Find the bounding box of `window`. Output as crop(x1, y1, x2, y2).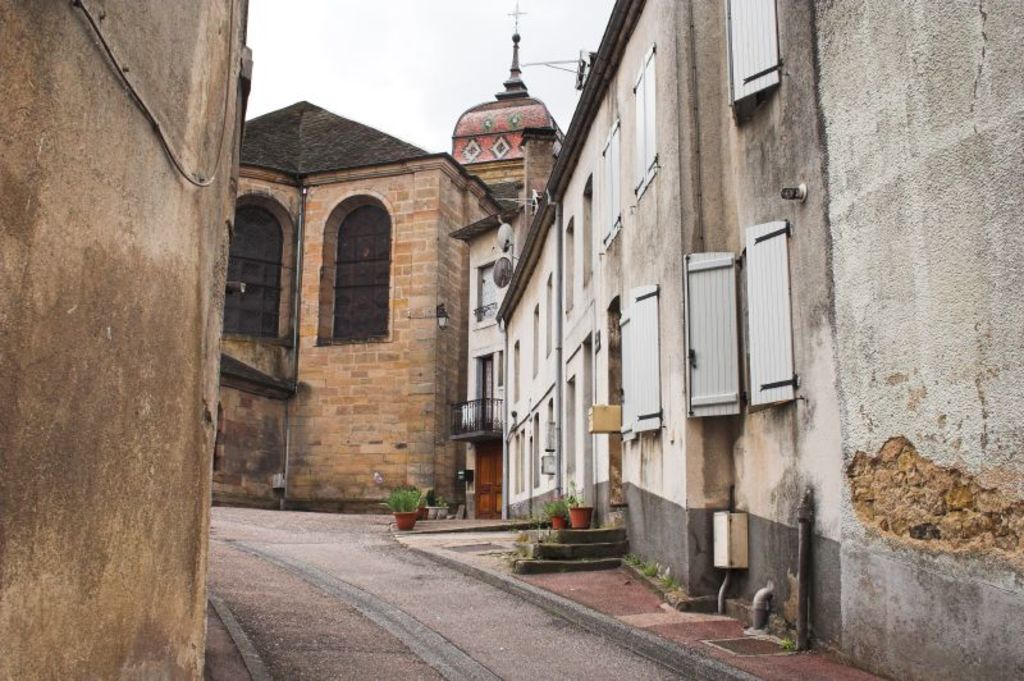
crop(723, 0, 781, 109).
